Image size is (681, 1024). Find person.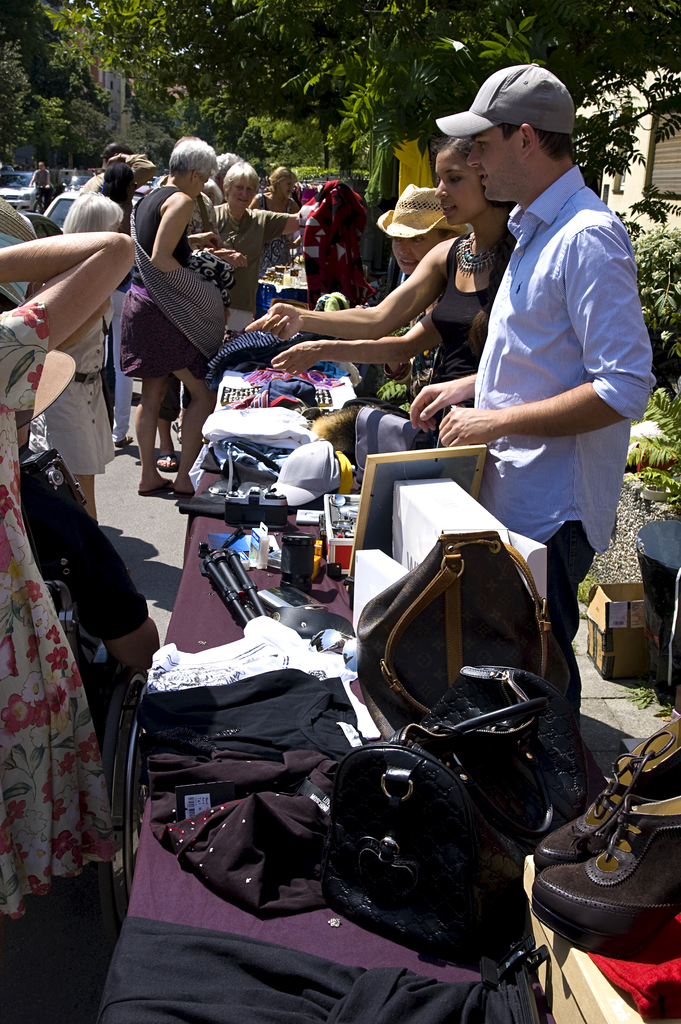
bbox=[11, 228, 140, 915].
